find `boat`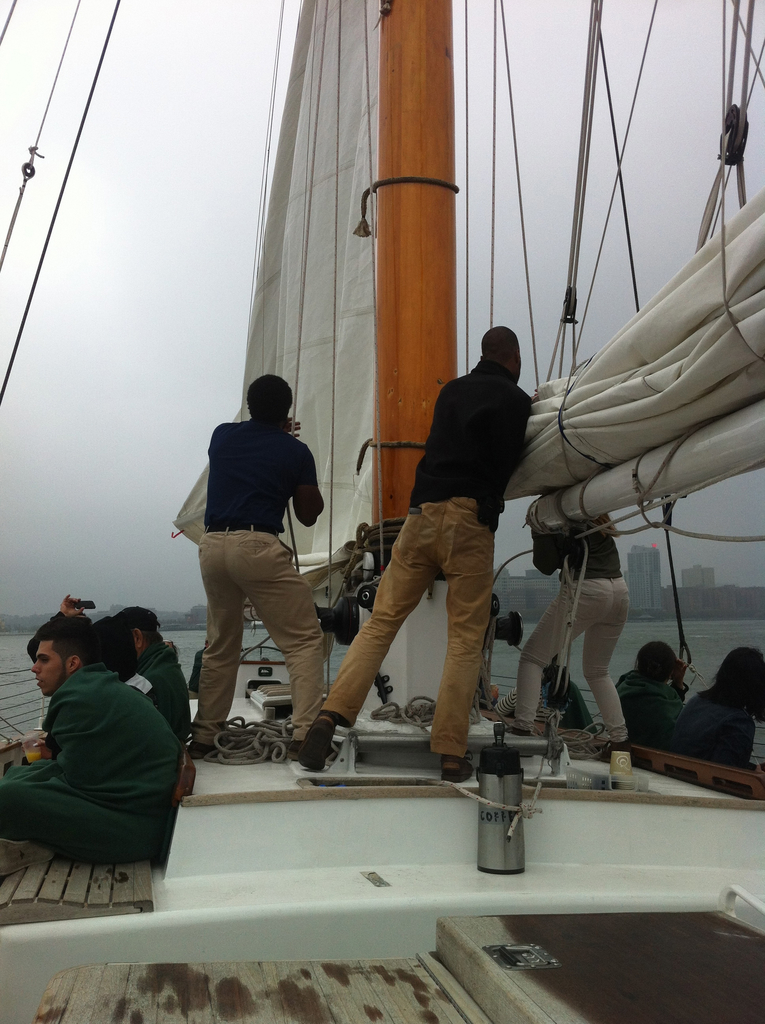
<region>106, 31, 764, 911</region>
